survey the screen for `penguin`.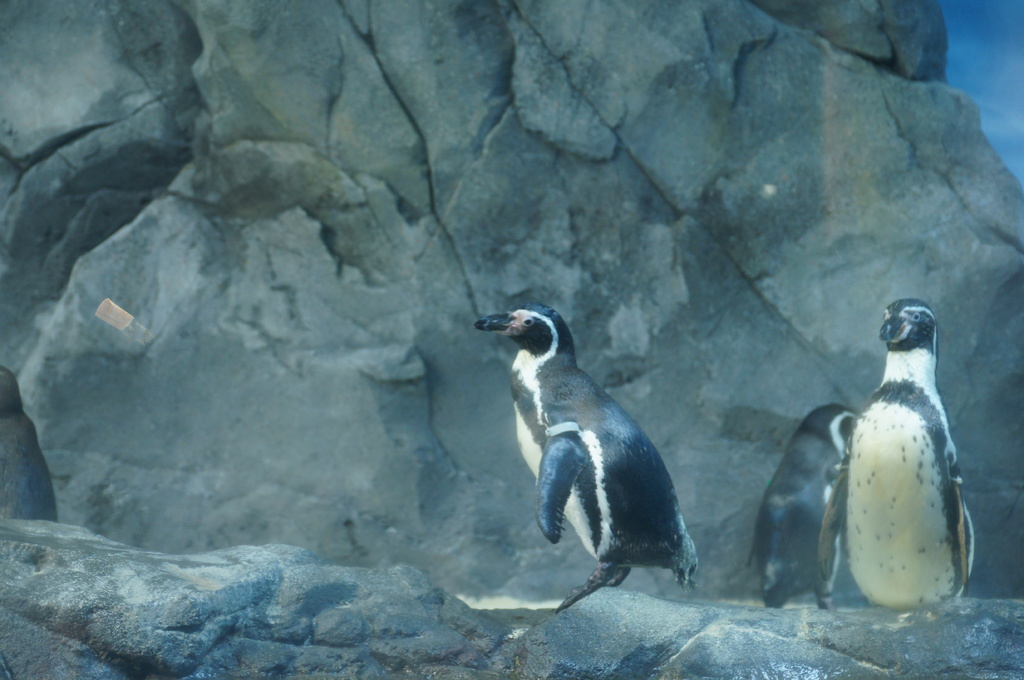
Survey found: 481,300,728,629.
